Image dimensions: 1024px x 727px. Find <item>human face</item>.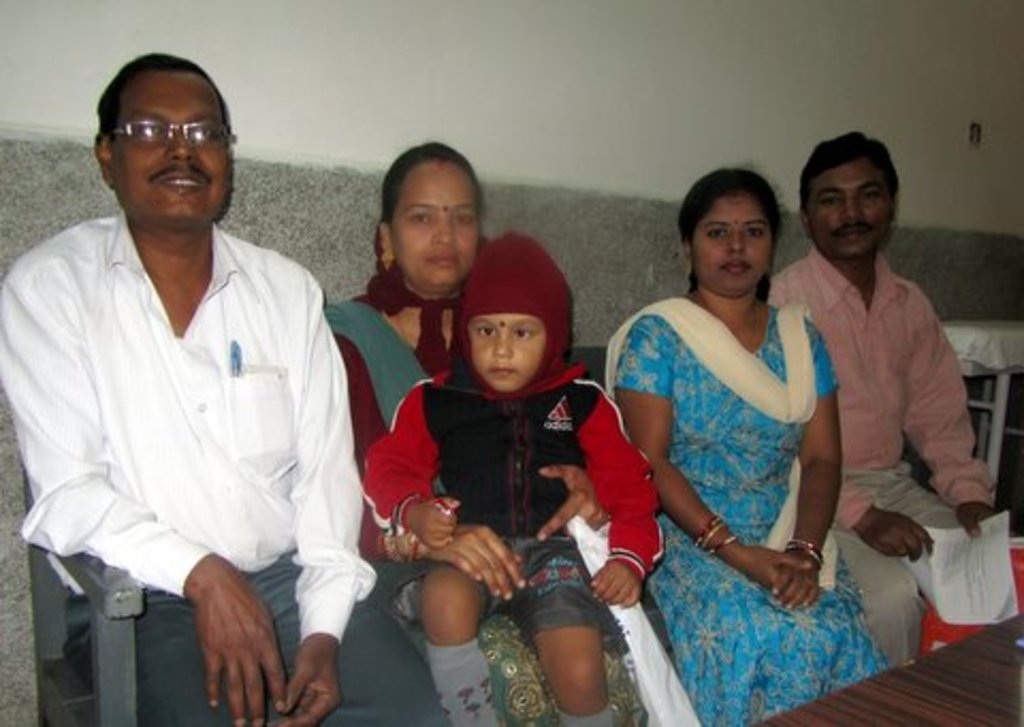
(471, 311, 538, 394).
